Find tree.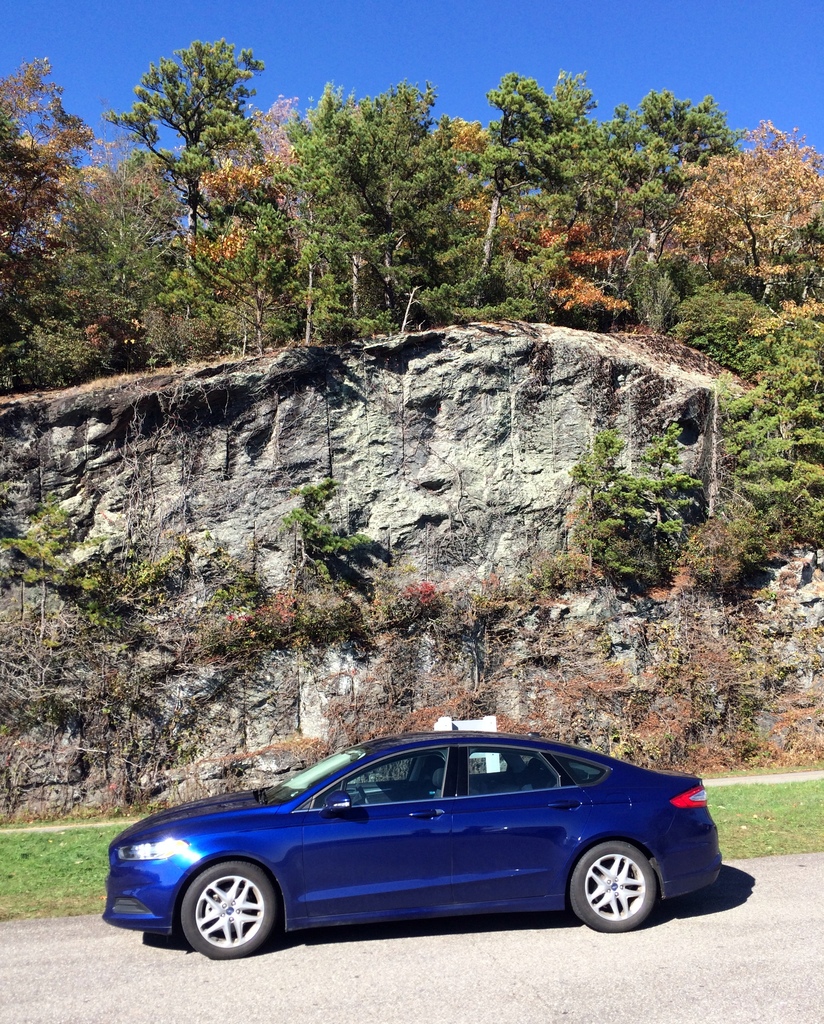
[x1=133, y1=12, x2=266, y2=252].
